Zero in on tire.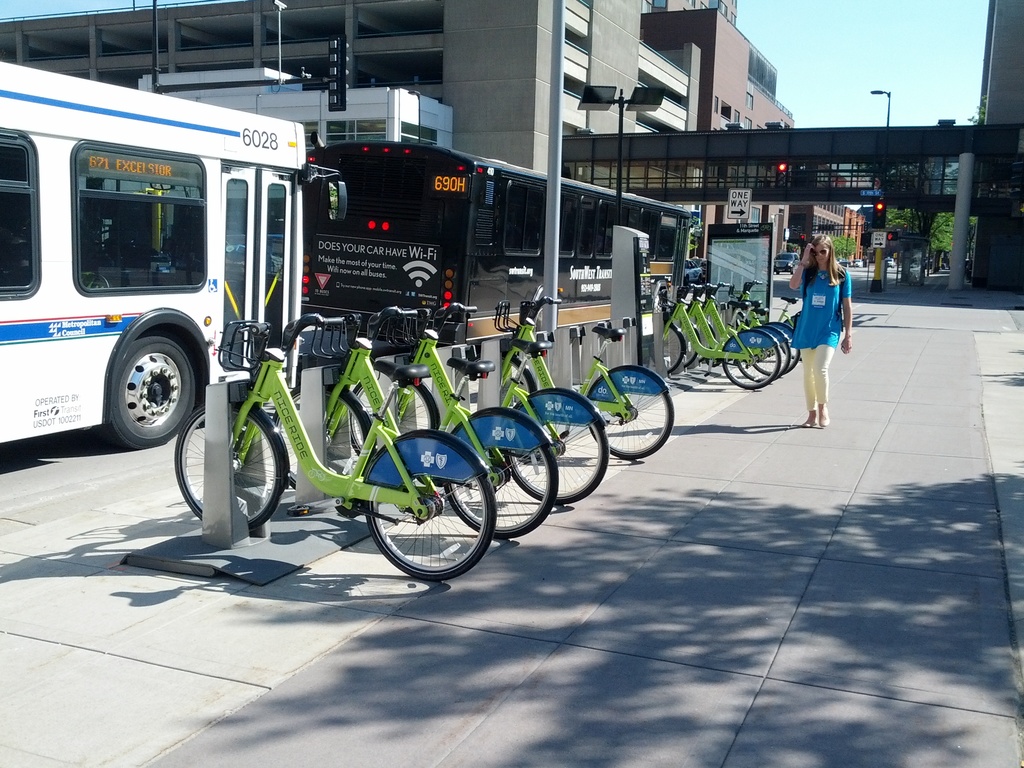
Zeroed in: (x1=348, y1=383, x2=434, y2=451).
